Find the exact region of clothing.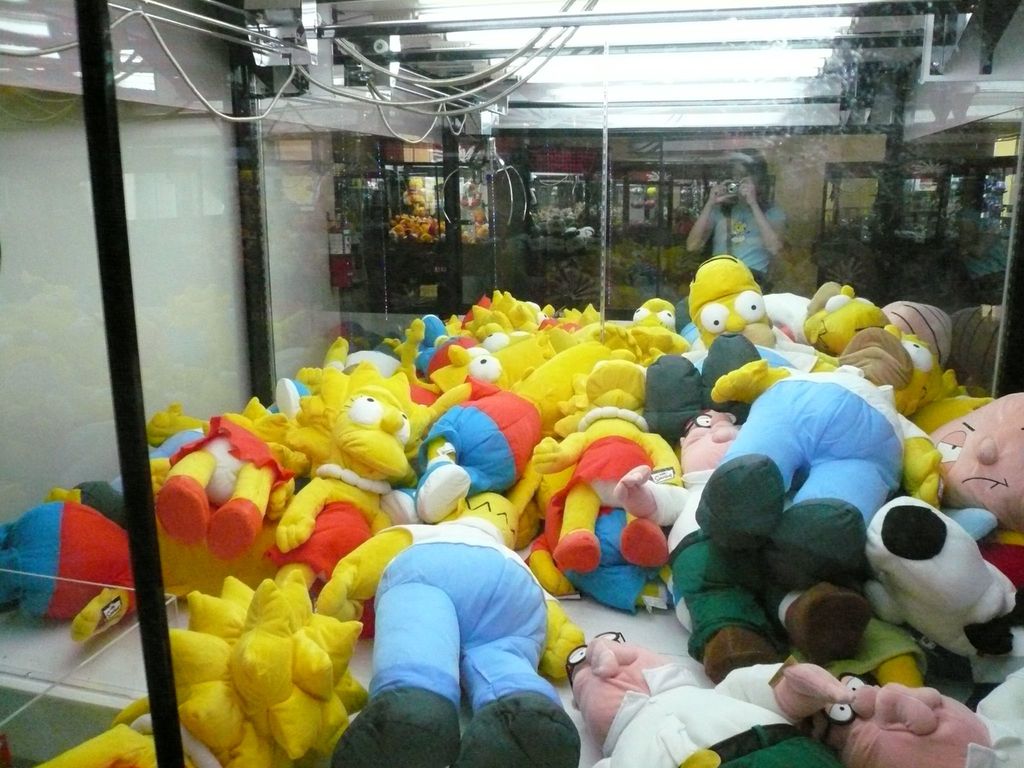
Exact region: (717,358,935,553).
